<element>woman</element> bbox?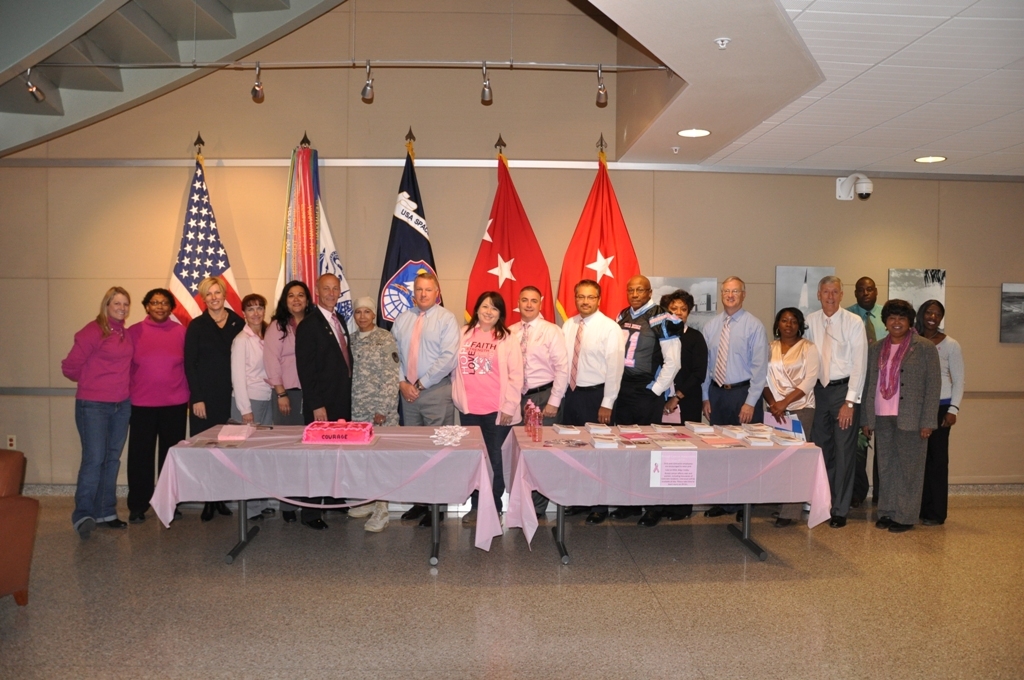
860/300/936/534
